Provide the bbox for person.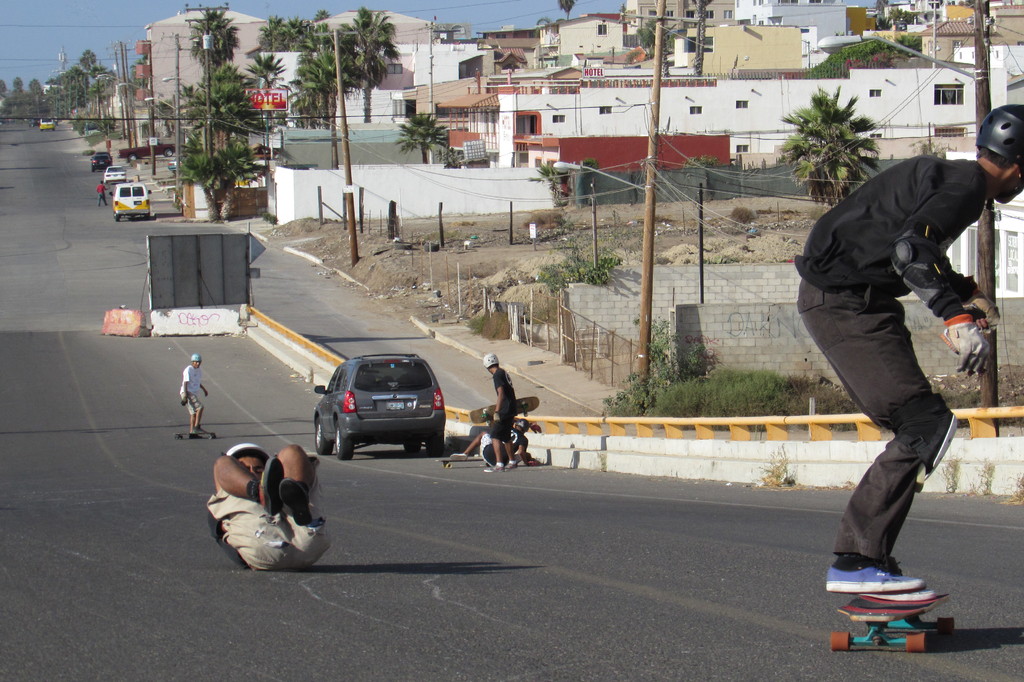
[449, 414, 543, 472].
